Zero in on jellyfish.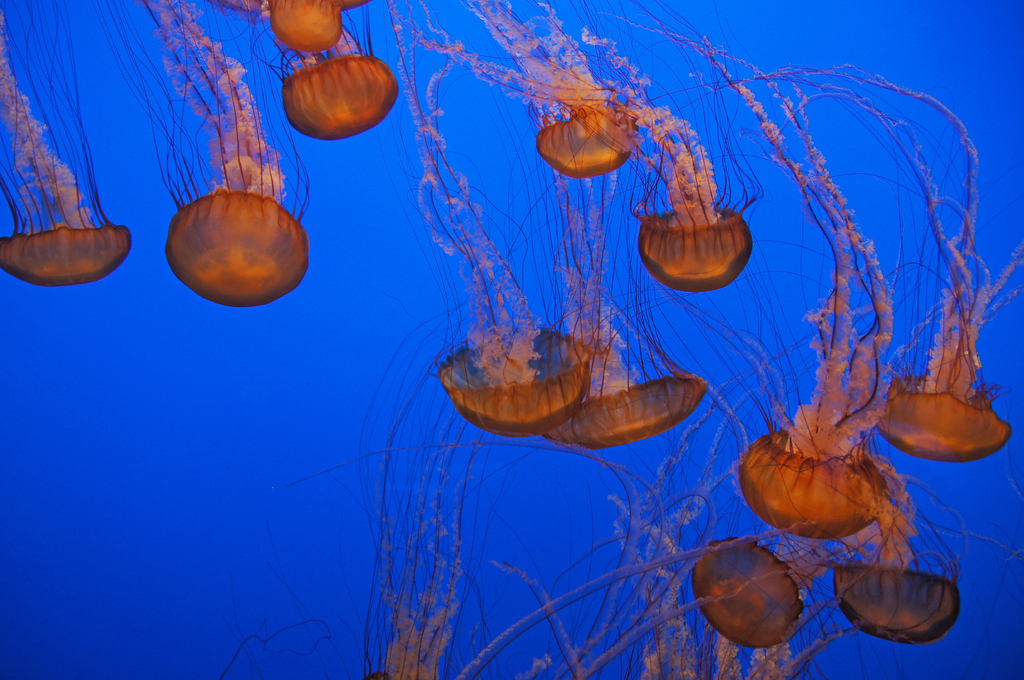
Zeroed in: region(215, 0, 370, 52).
